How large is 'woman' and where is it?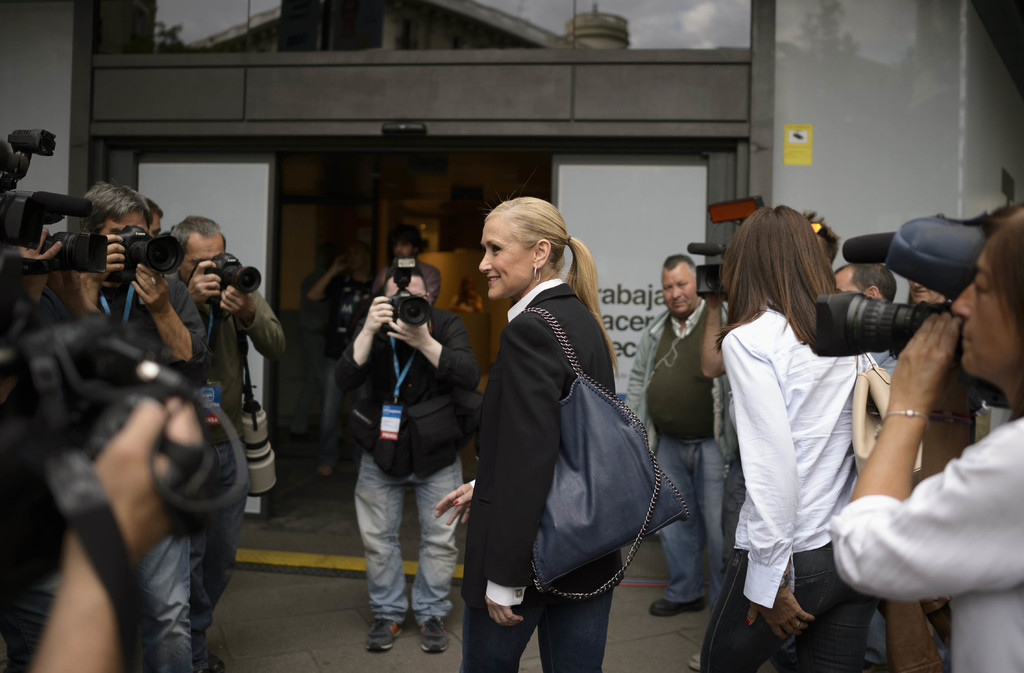
Bounding box: locate(712, 212, 890, 672).
